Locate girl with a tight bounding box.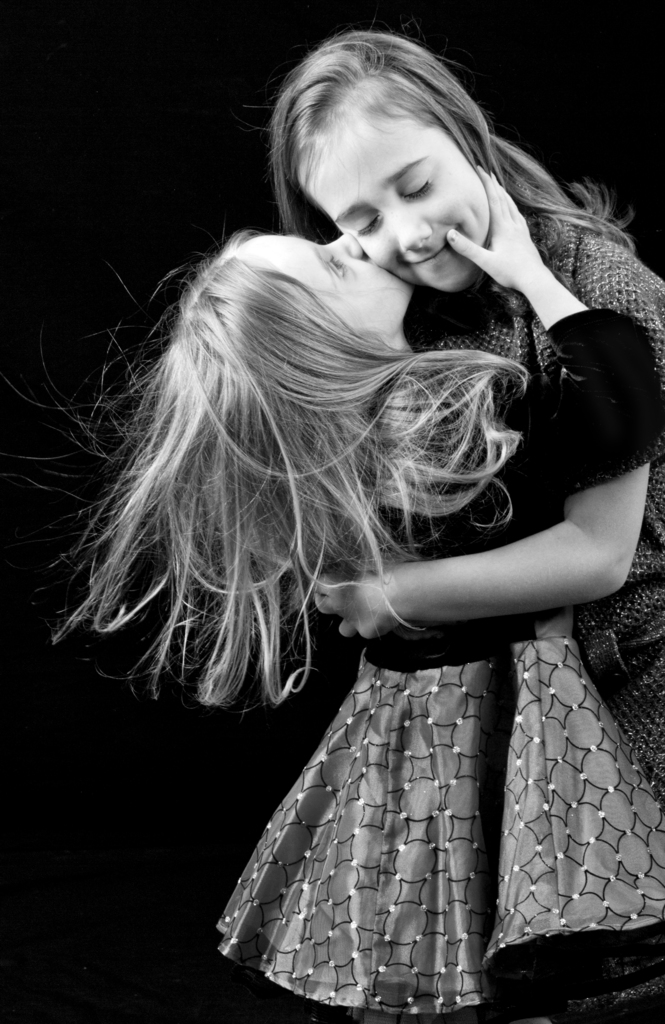
[x1=269, y1=23, x2=664, y2=1023].
